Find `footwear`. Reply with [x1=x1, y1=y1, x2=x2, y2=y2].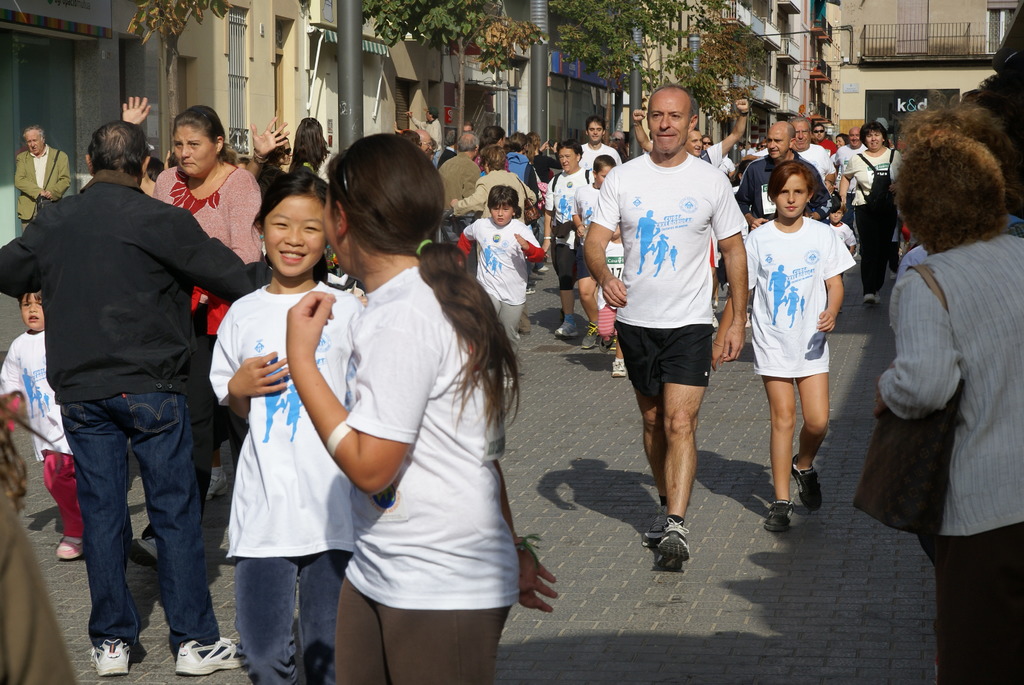
[x1=712, y1=299, x2=716, y2=306].
